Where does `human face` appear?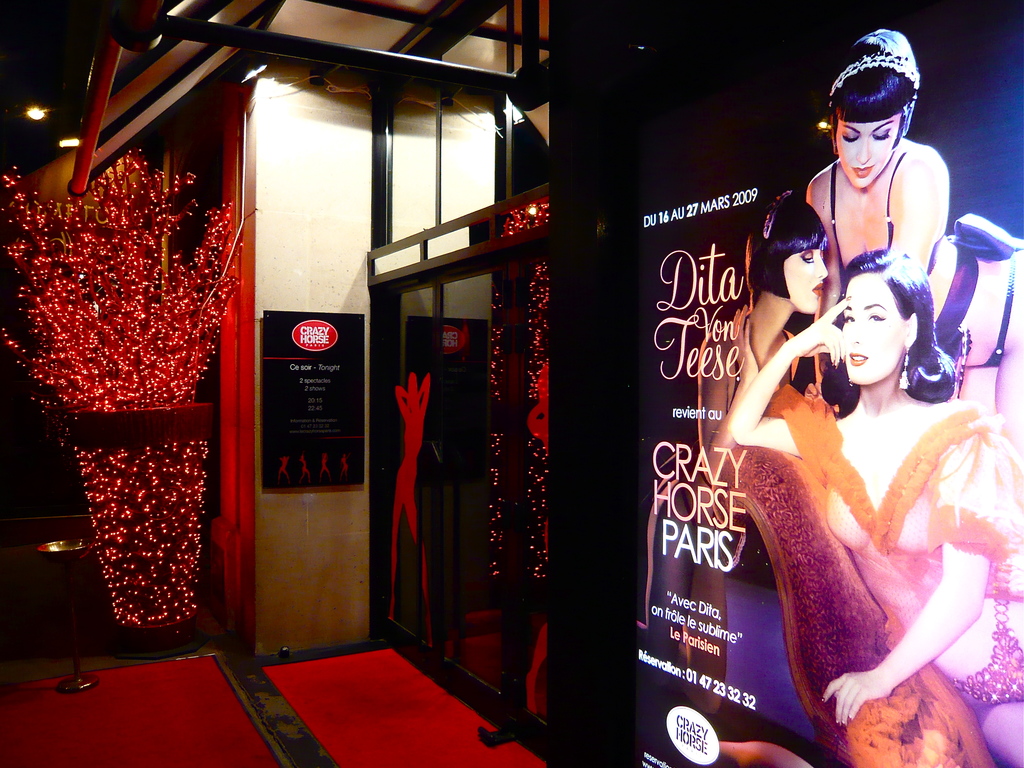
Appears at l=782, t=242, r=829, b=318.
